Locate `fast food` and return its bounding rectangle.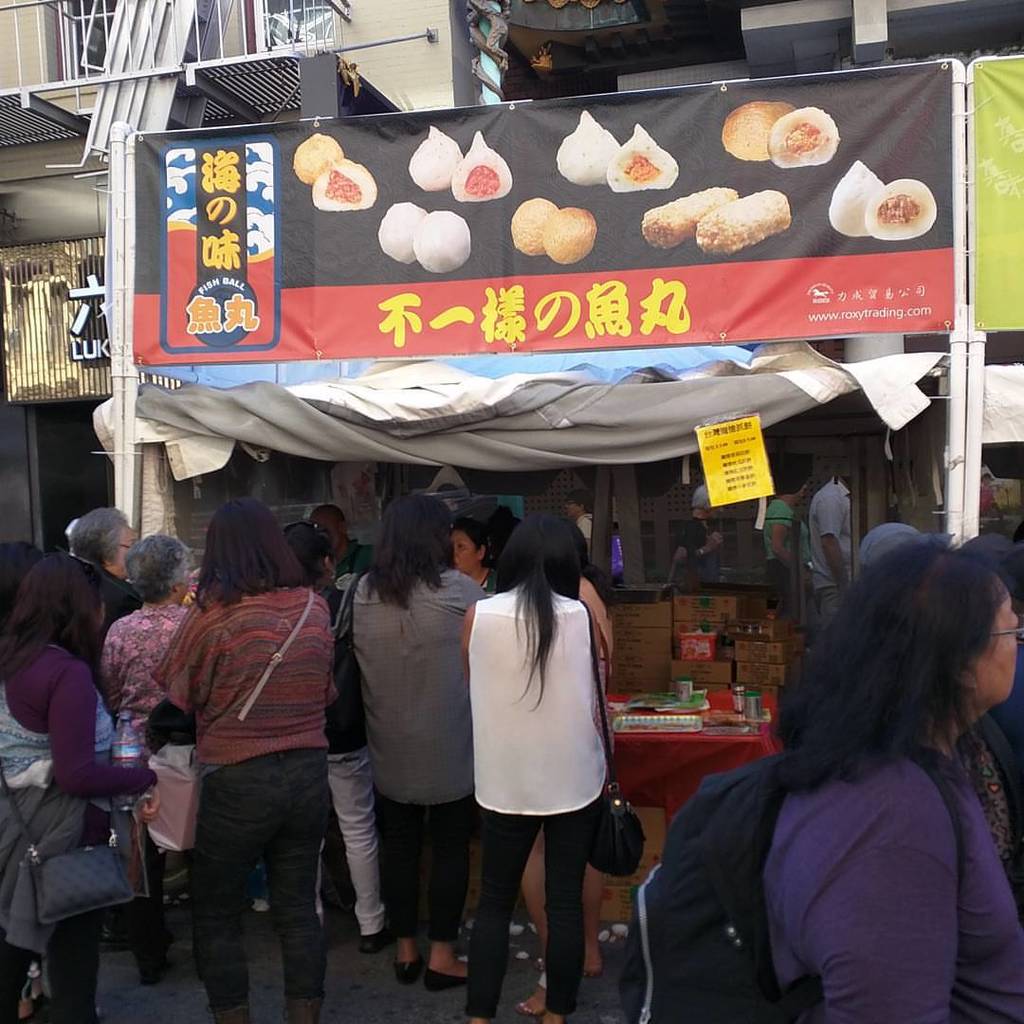
(x1=376, y1=195, x2=426, y2=260).
